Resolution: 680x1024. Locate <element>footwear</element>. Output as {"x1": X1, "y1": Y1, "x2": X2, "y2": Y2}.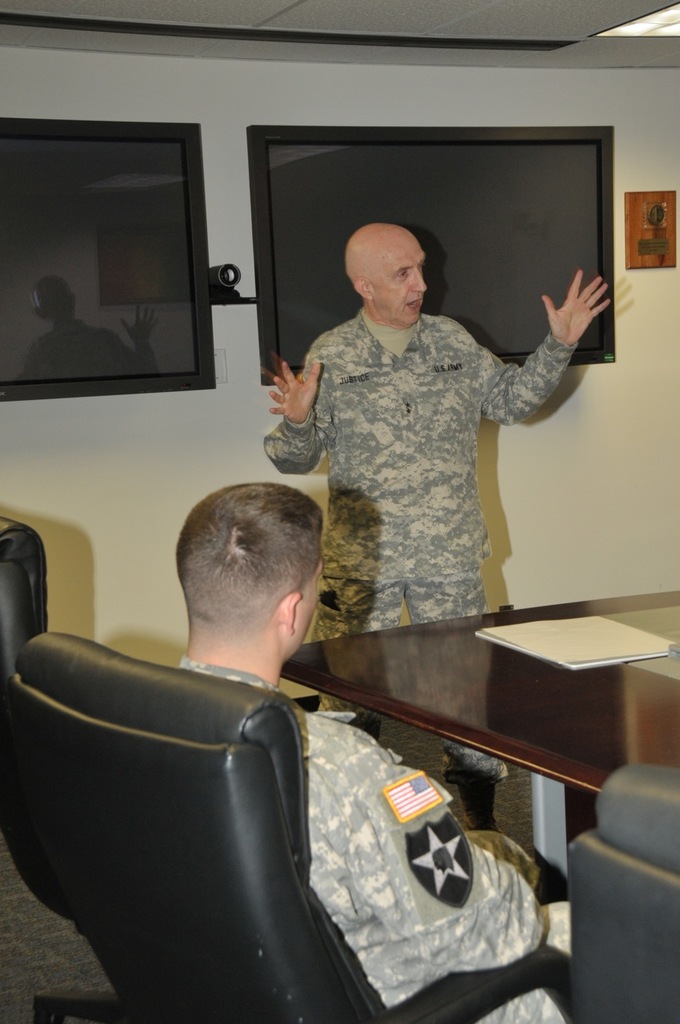
{"x1": 454, "y1": 774, "x2": 505, "y2": 835}.
